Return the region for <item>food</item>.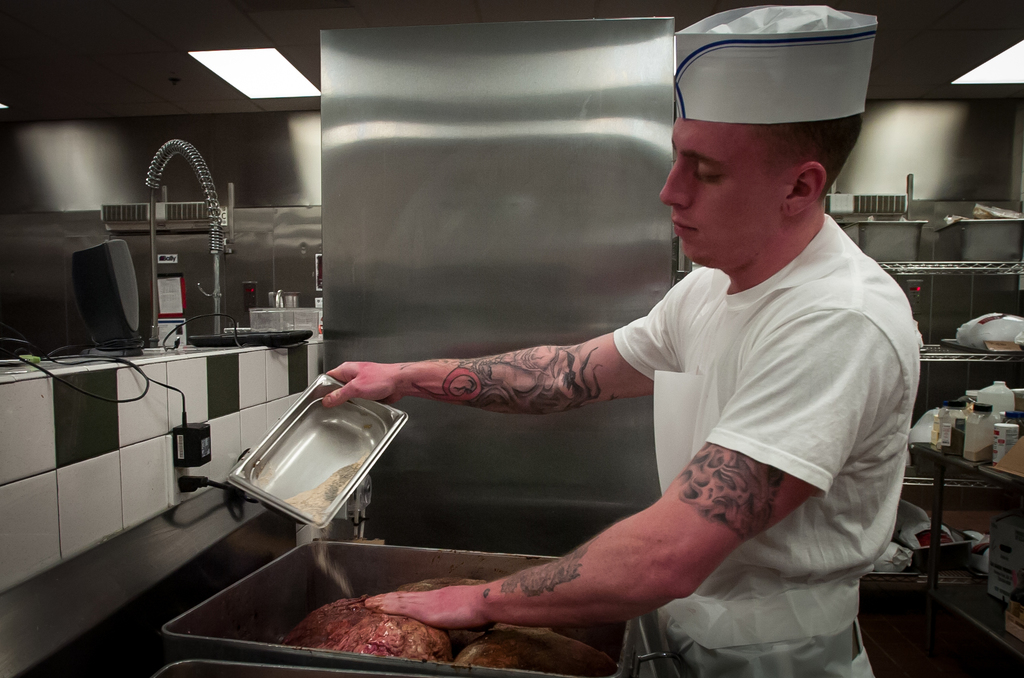
bbox=[396, 578, 618, 677].
